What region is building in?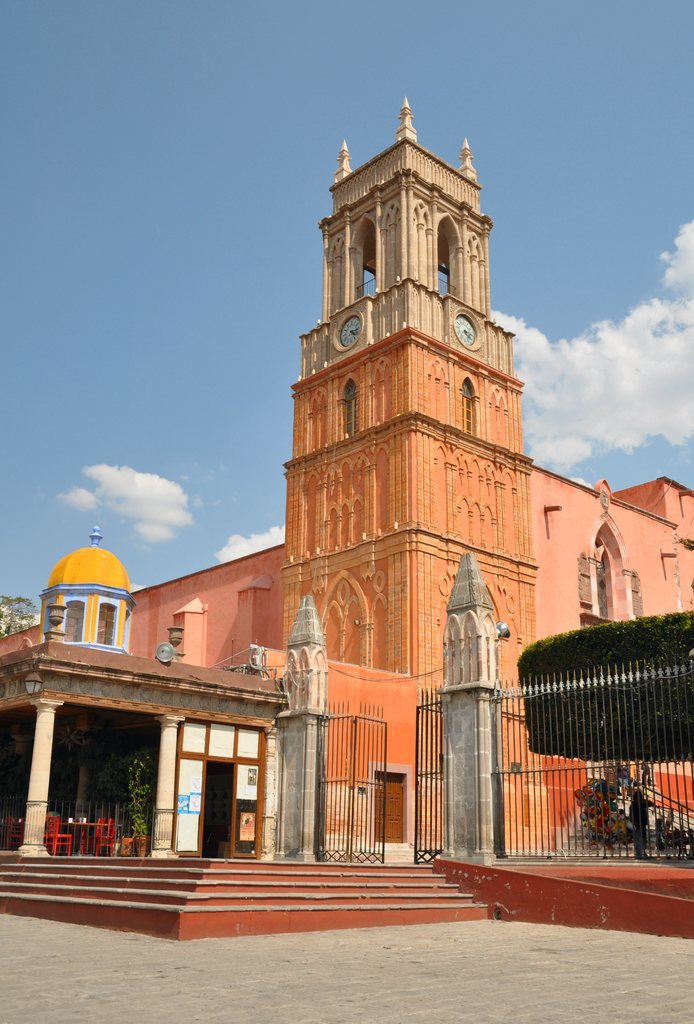
bbox(0, 95, 693, 854).
